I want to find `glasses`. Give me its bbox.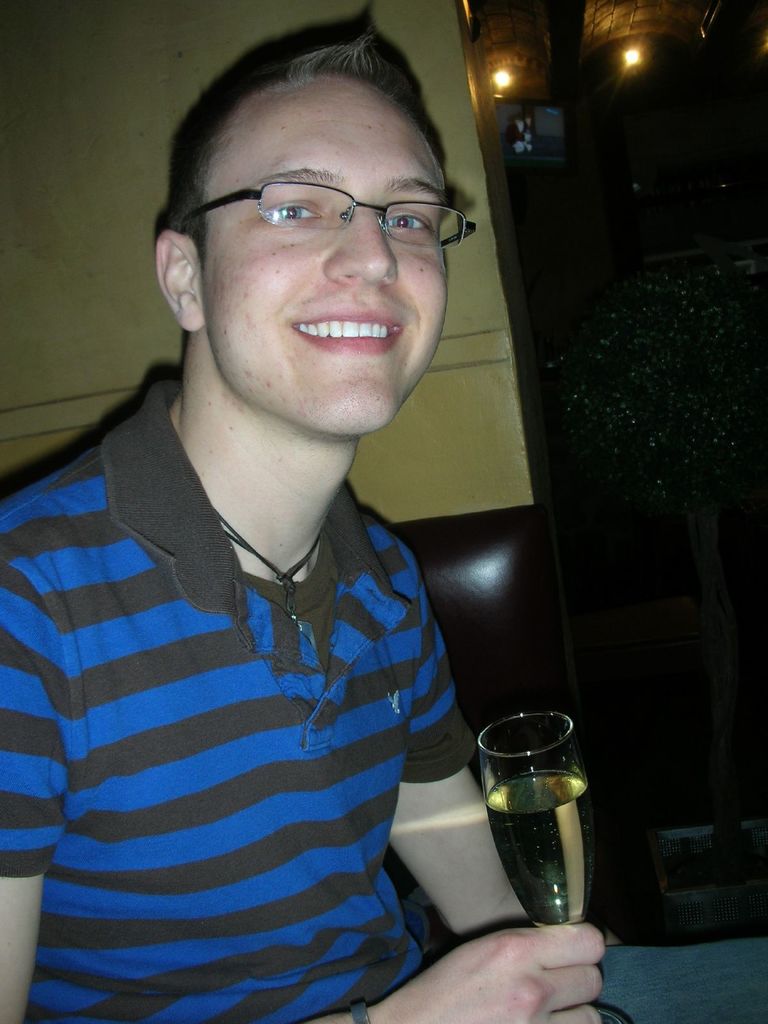
(left=176, top=175, right=479, bottom=254).
